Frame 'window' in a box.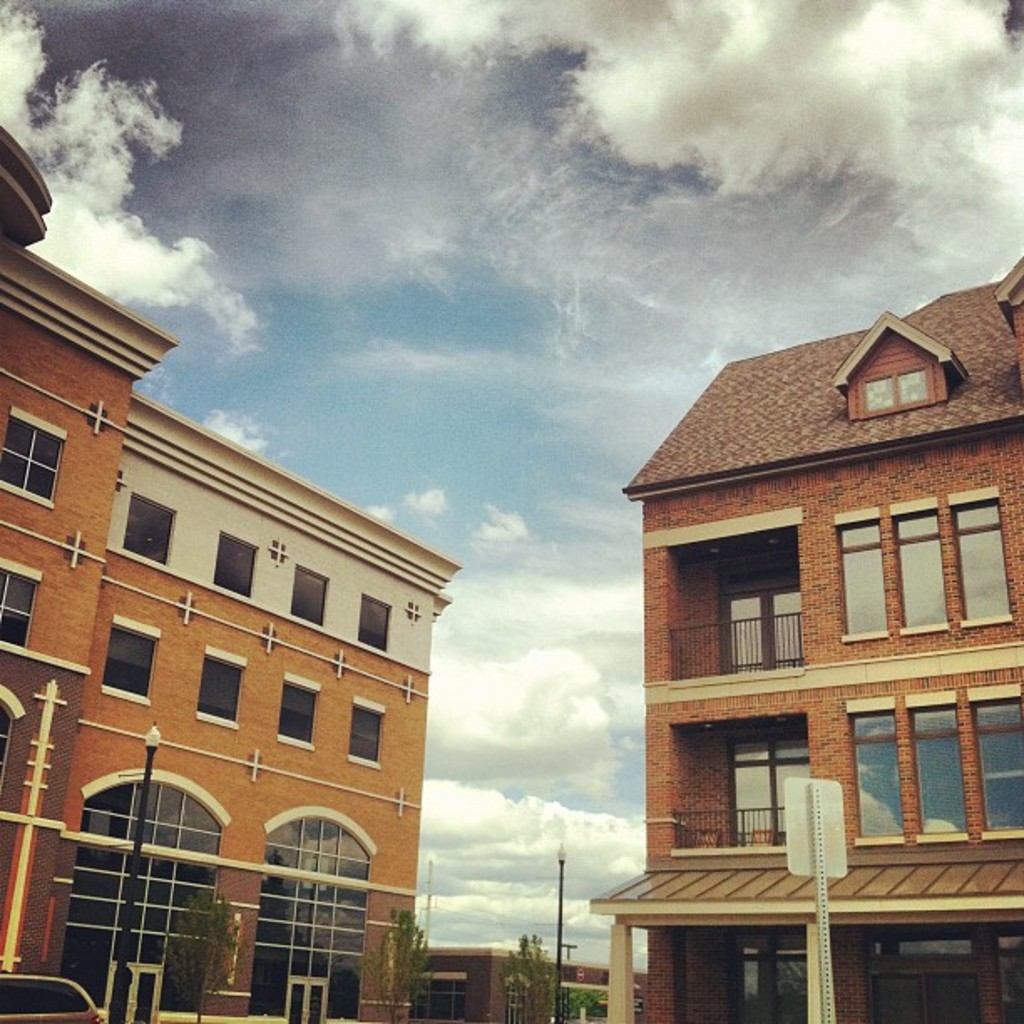
x1=122, y1=490, x2=176, y2=566.
